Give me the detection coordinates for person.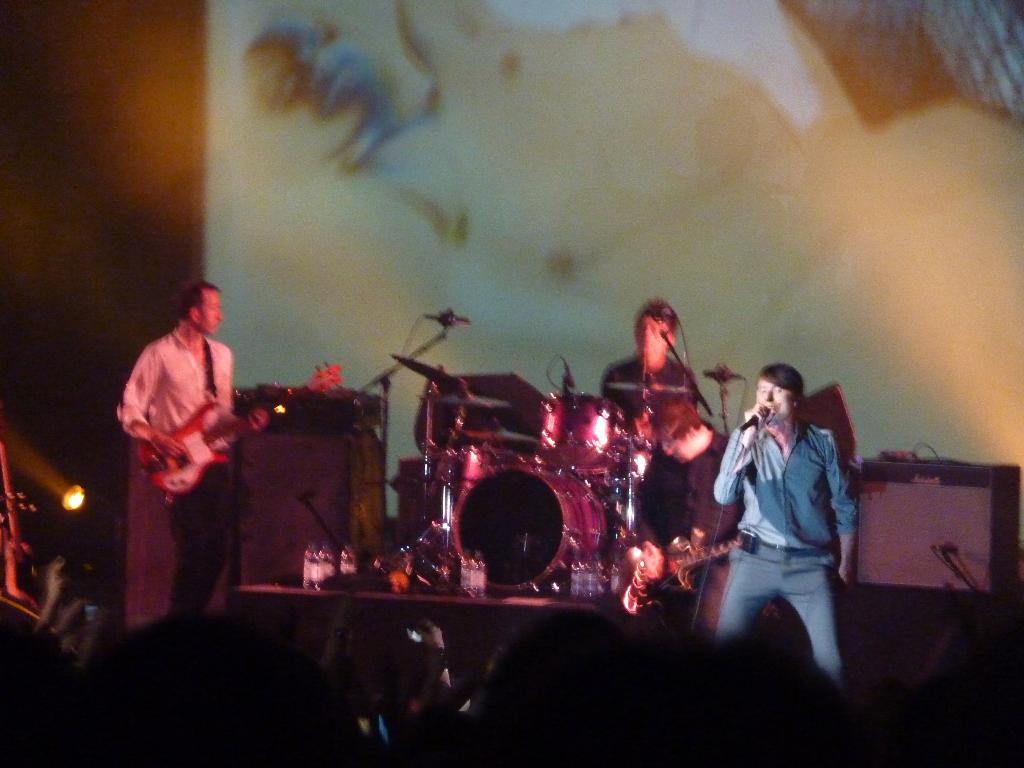
Rect(598, 298, 707, 552).
